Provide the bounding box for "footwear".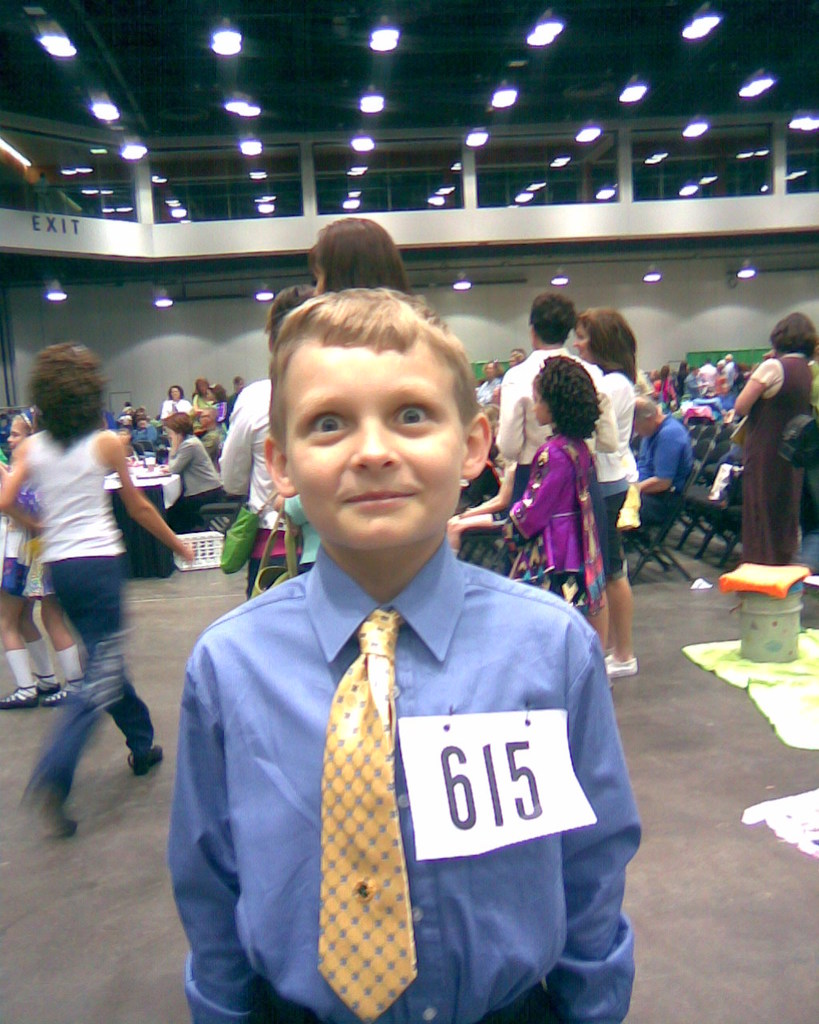
[x1=130, y1=757, x2=166, y2=774].
